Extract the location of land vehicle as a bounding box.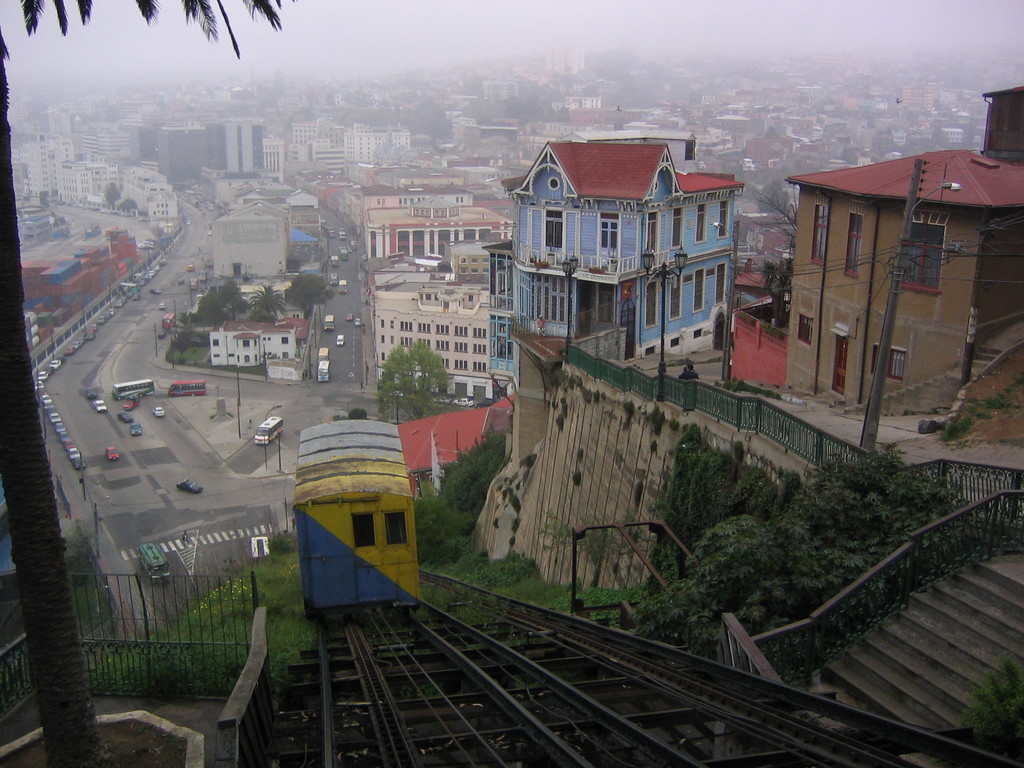
bbox=[88, 392, 97, 396].
